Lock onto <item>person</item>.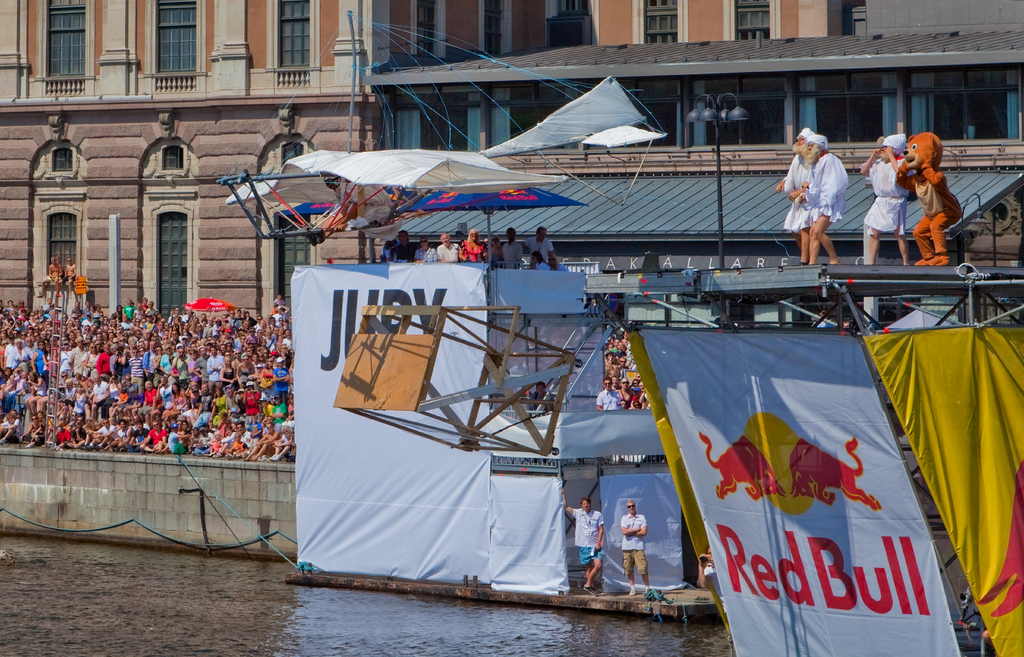
Locked: pyautogui.locateOnScreen(781, 131, 814, 260).
